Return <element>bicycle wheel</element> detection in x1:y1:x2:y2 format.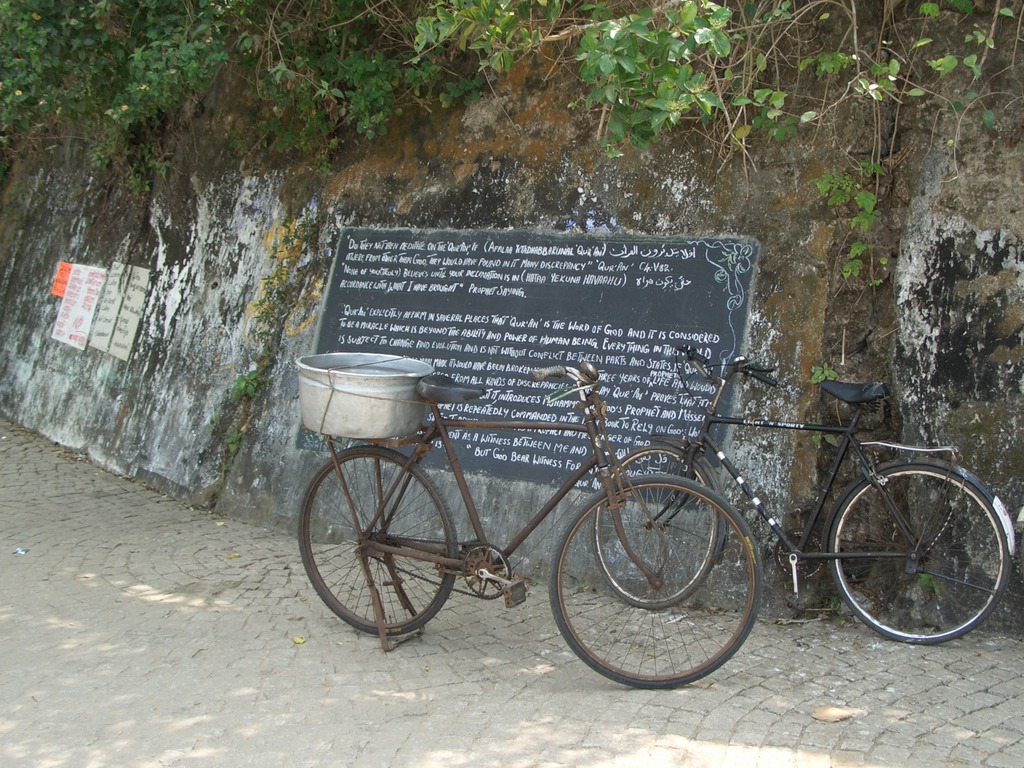
828:464:1004:653.
